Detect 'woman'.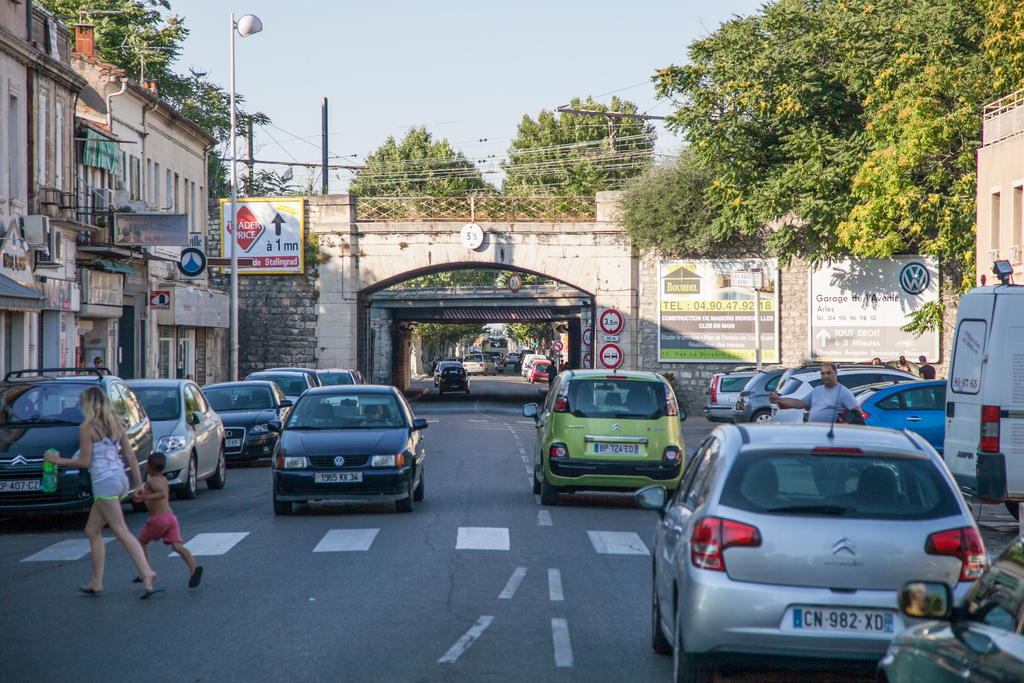
Detected at <bbox>76, 359, 88, 375</bbox>.
